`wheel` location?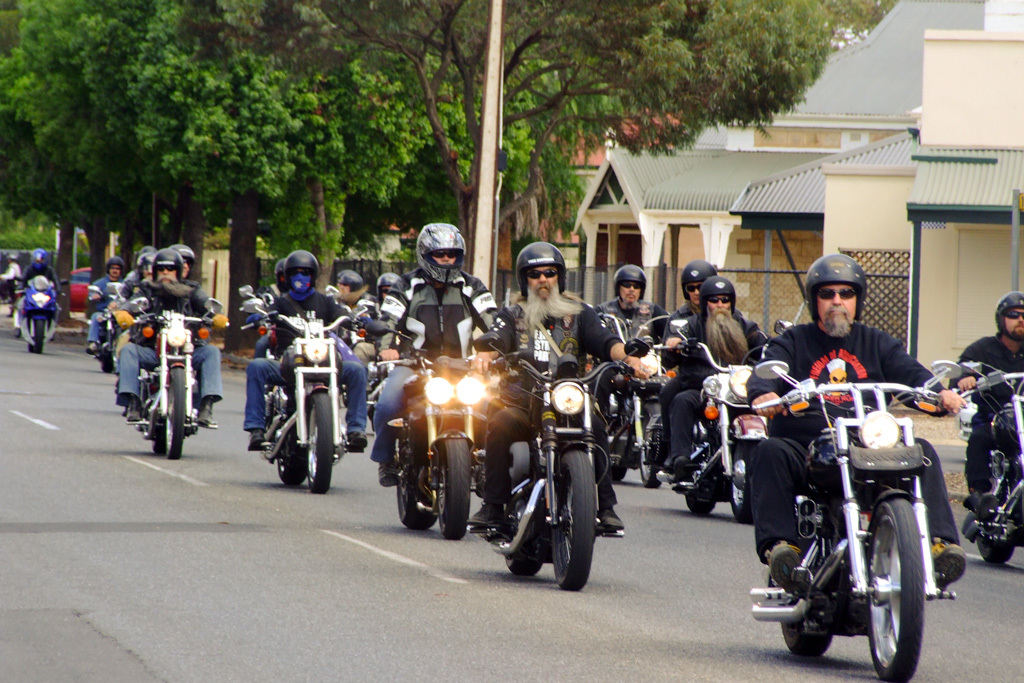
[x1=430, y1=437, x2=472, y2=536]
